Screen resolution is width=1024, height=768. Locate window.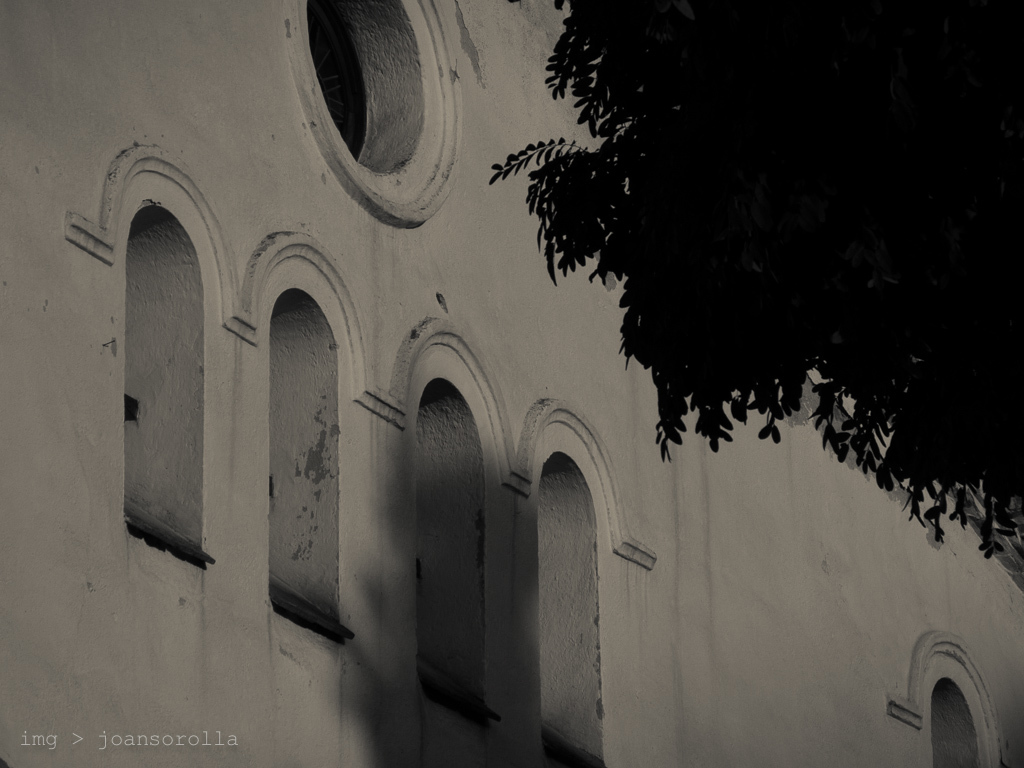
{"x1": 534, "y1": 461, "x2": 601, "y2": 767}.
